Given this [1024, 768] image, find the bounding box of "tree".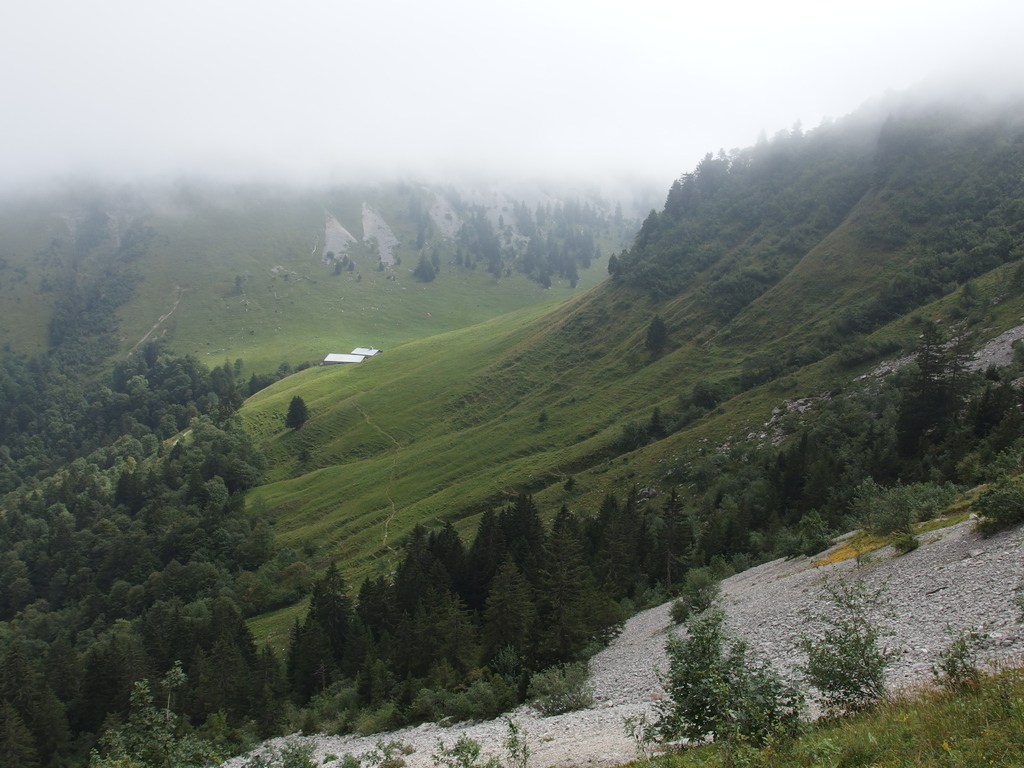
crop(285, 393, 312, 430).
